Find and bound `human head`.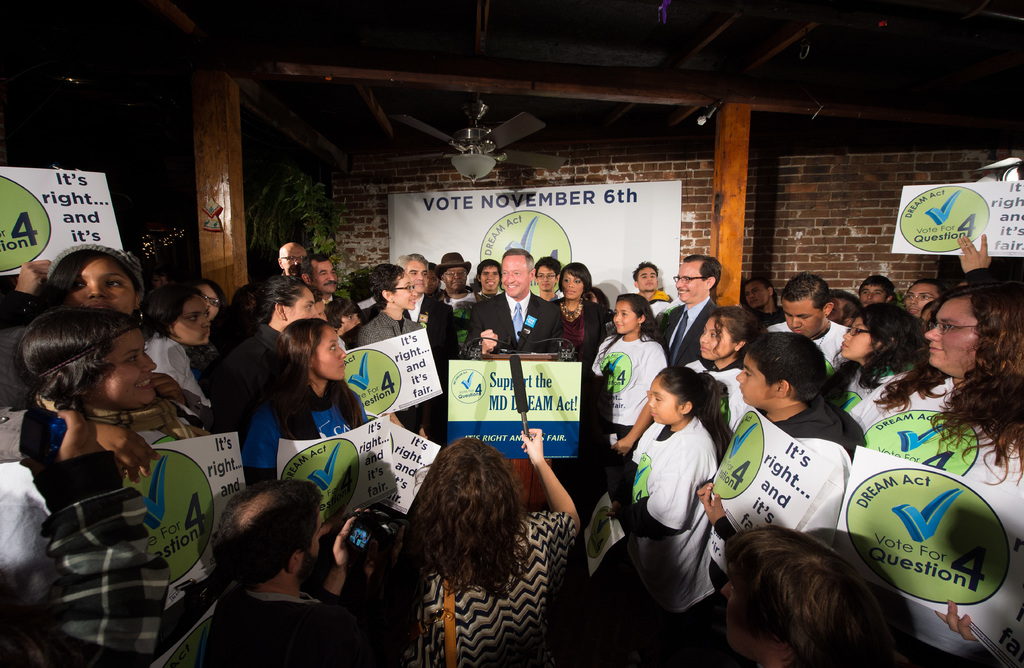
Bound: (278, 239, 308, 275).
